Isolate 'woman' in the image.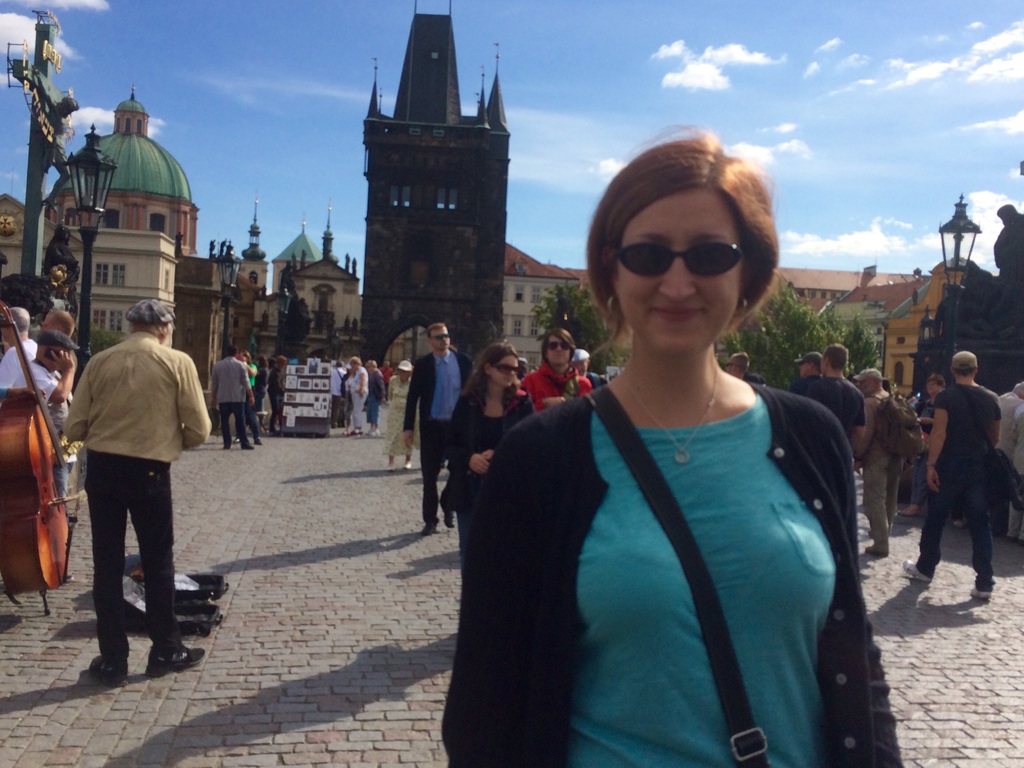
Isolated region: left=363, top=357, right=386, bottom=435.
